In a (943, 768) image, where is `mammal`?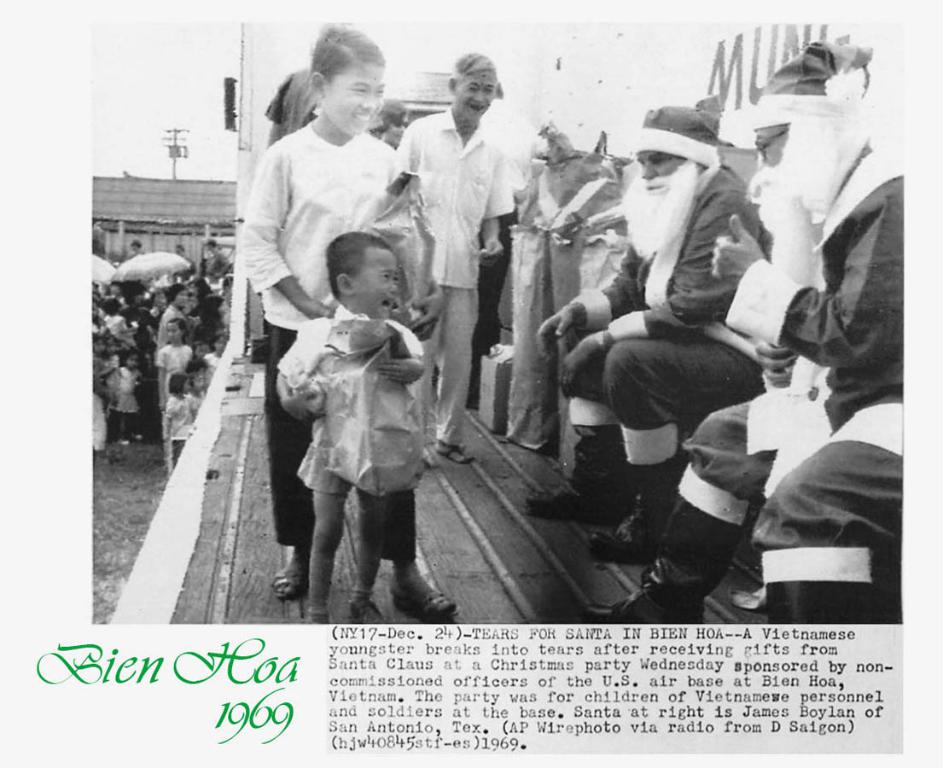
bbox(376, 99, 413, 143).
